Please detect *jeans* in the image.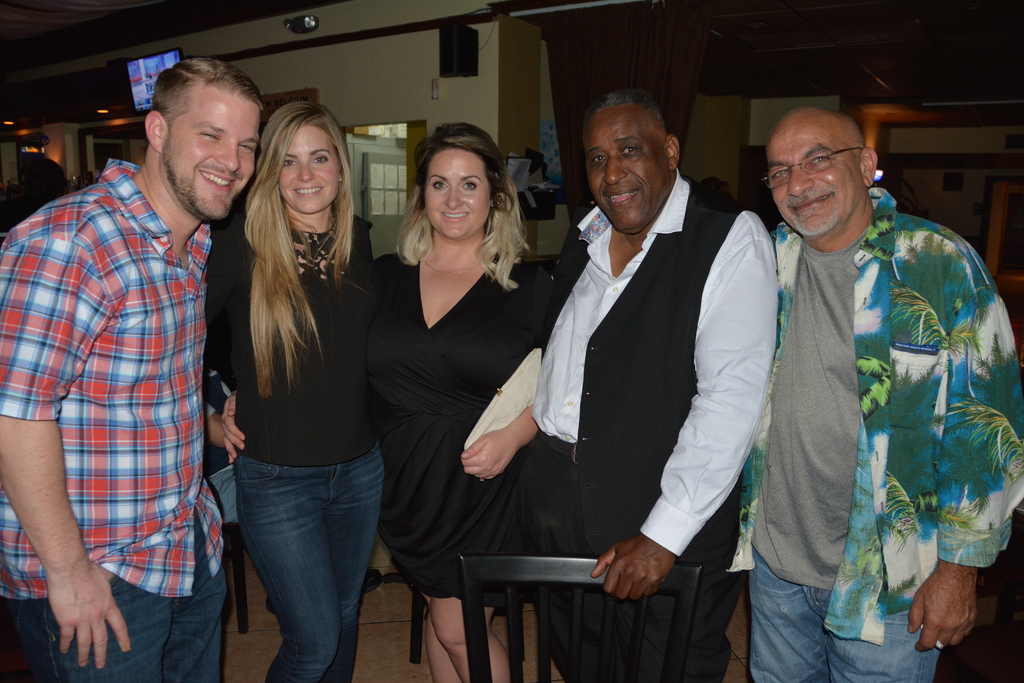
select_region(752, 544, 945, 682).
